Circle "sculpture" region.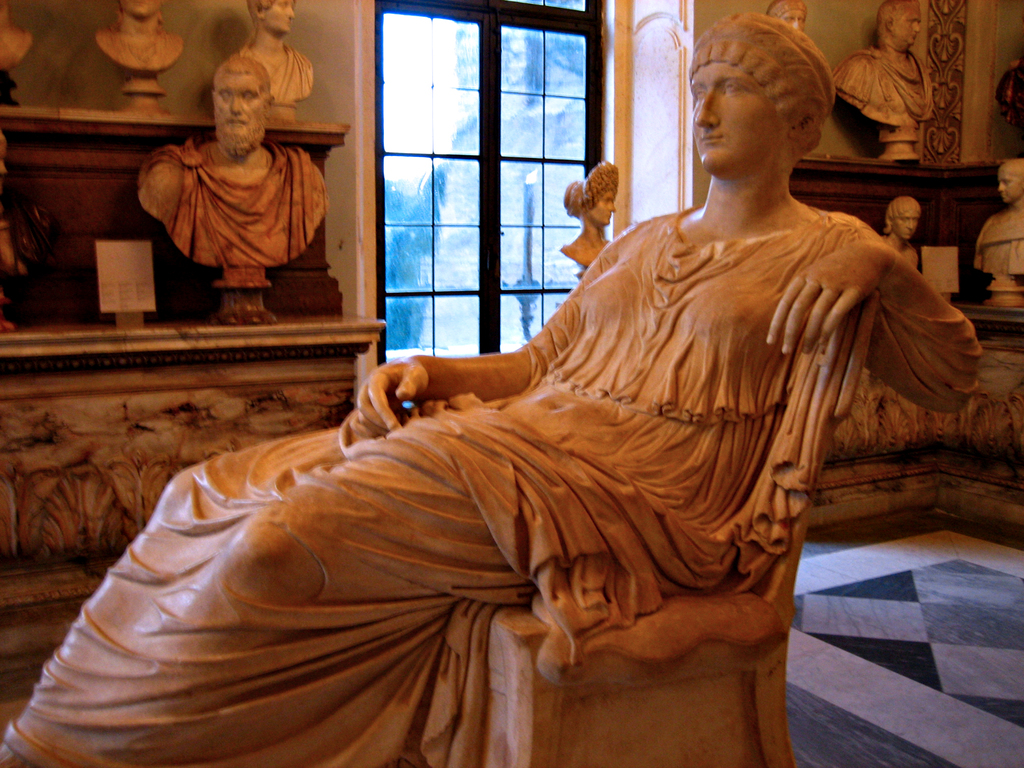
Region: 862,192,933,280.
